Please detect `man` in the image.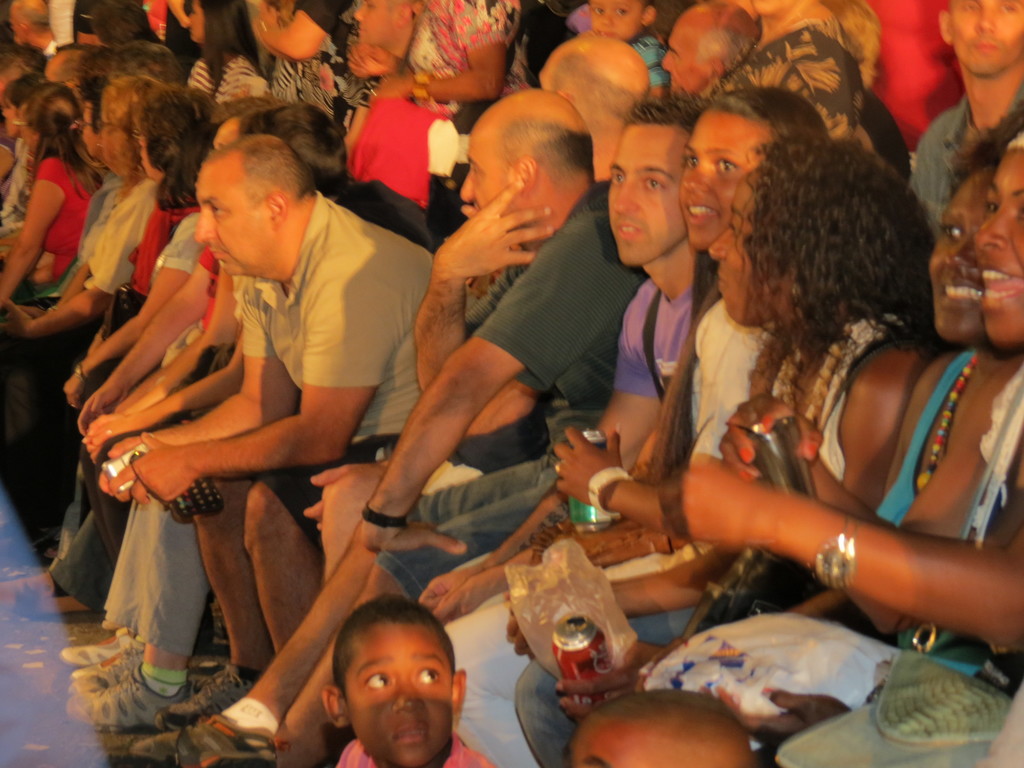
locate(305, 33, 656, 586).
